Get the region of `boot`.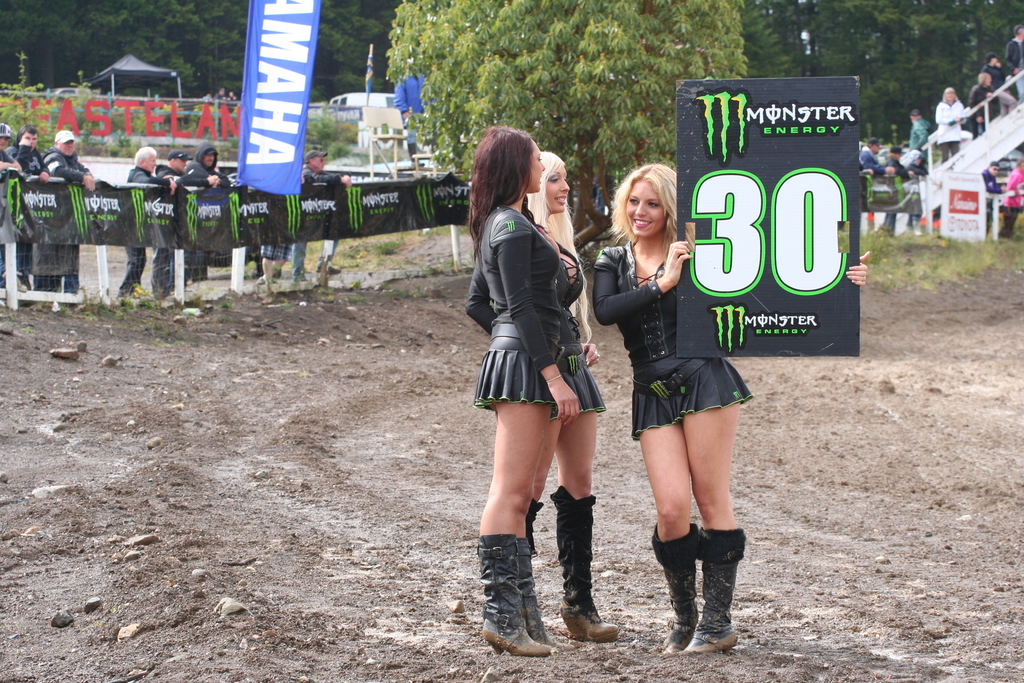
(left=652, top=525, right=698, bottom=656).
